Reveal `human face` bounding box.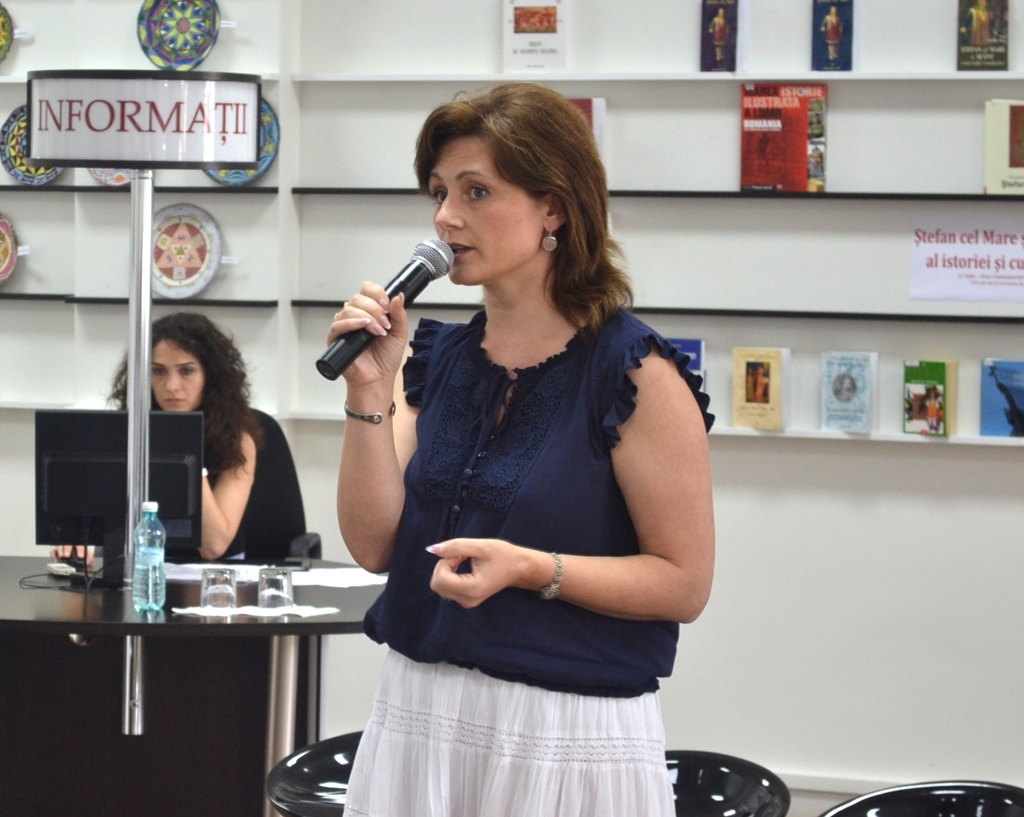
Revealed: Rect(149, 339, 205, 410).
